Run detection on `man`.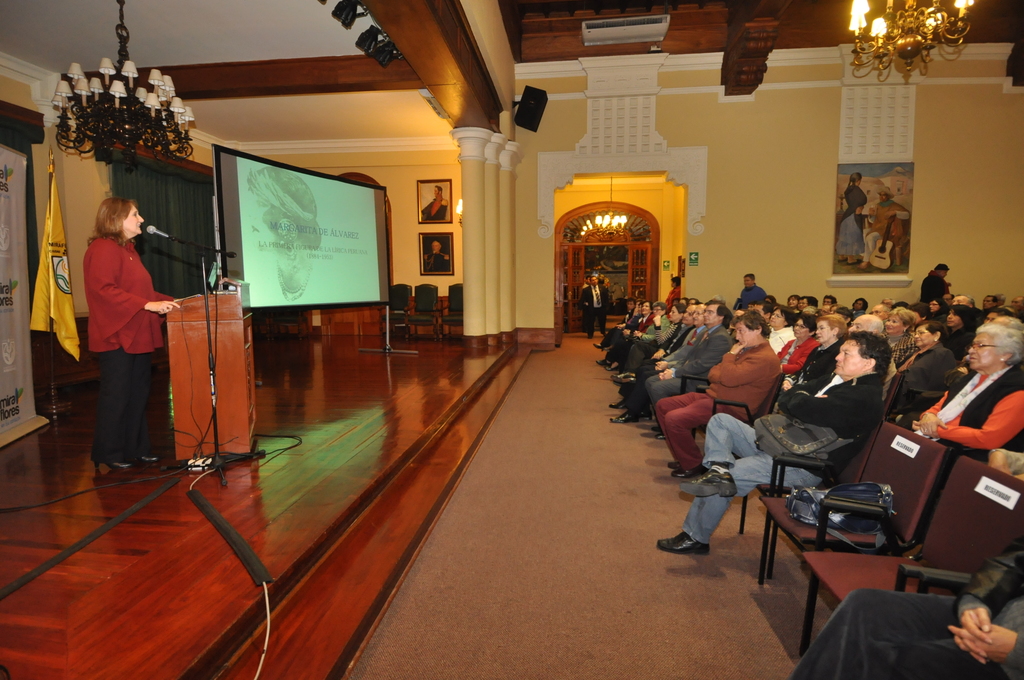
Result: Rect(1009, 291, 1023, 317).
